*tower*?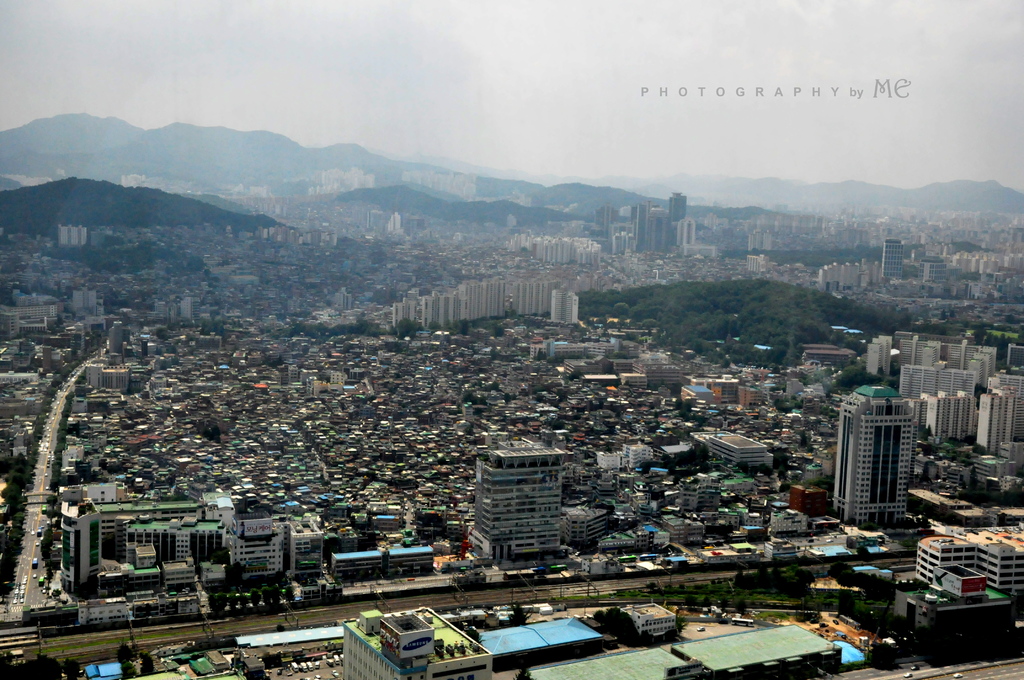
x1=363 y1=205 x2=383 y2=232
